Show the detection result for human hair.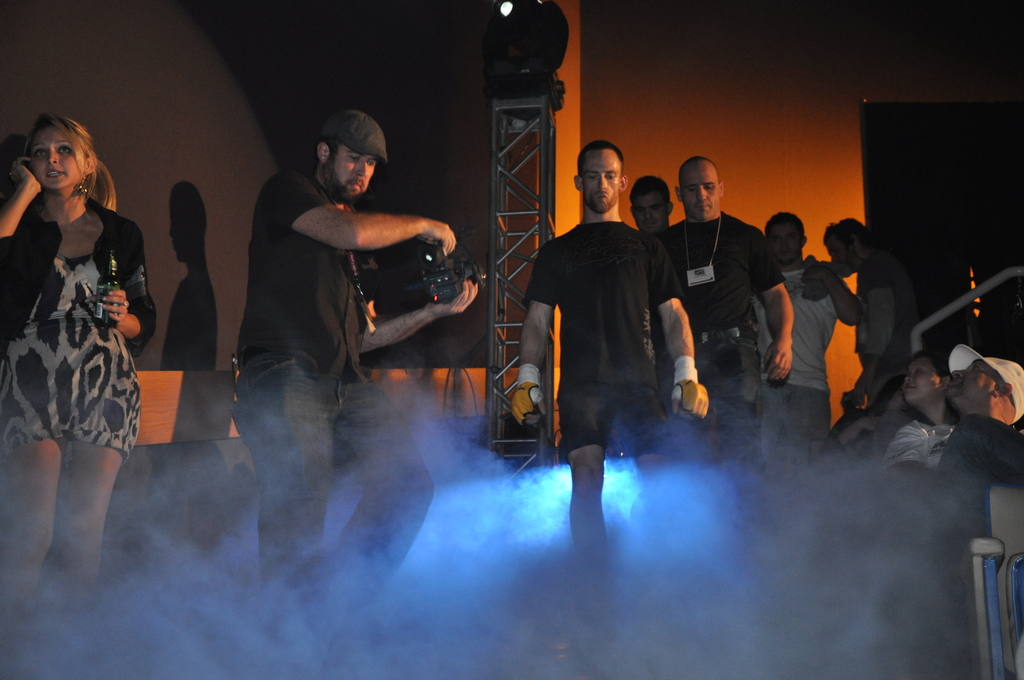
(x1=764, y1=208, x2=806, y2=234).
